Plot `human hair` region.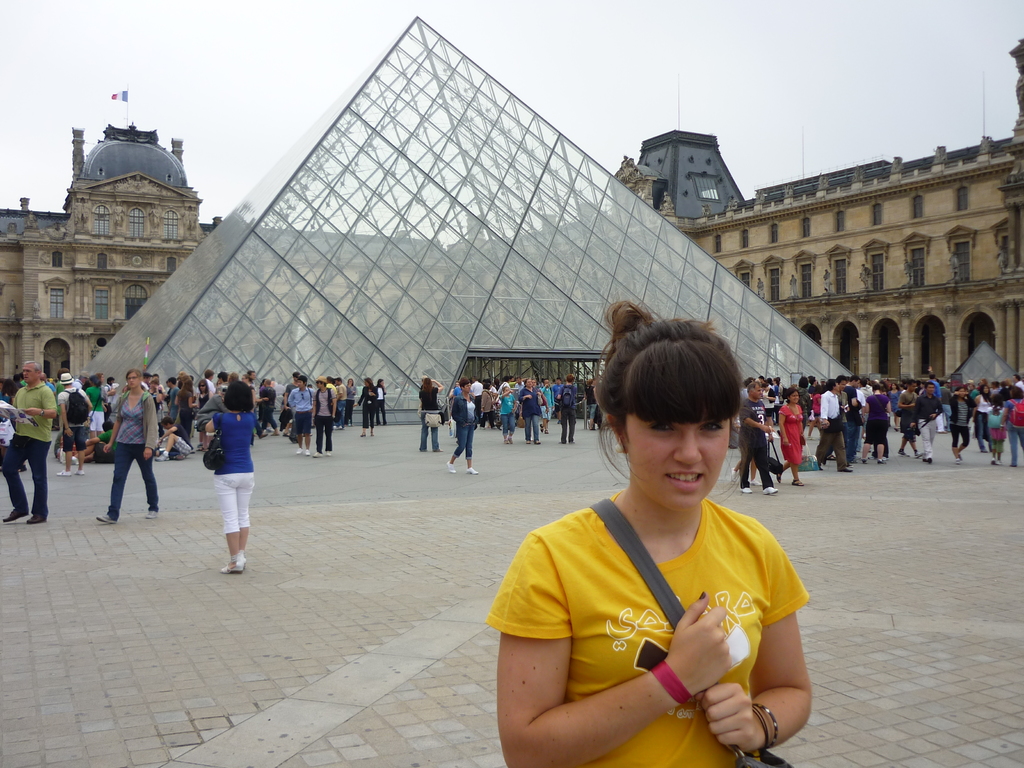
Plotted at [x1=566, y1=373, x2=573, y2=383].
